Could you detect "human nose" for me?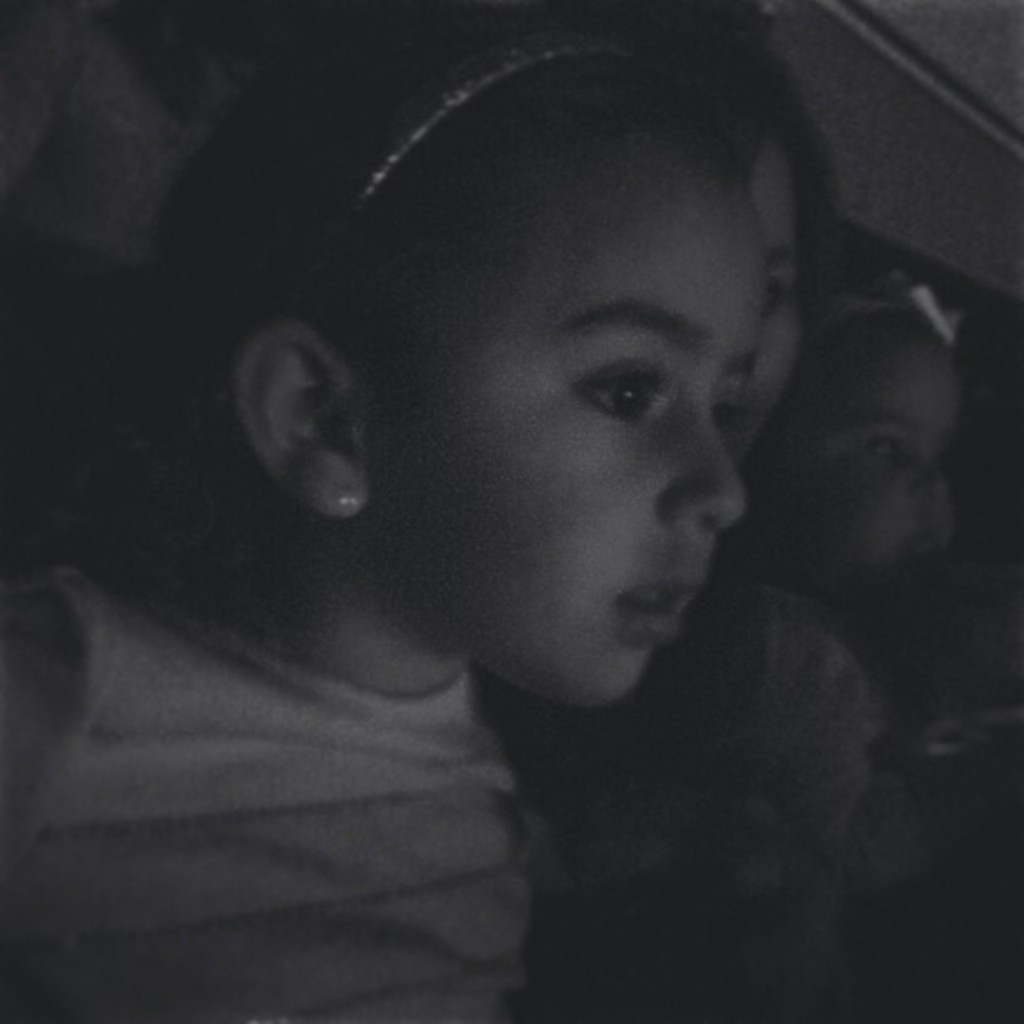
Detection result: (left=917, top=460, right=952, bottom=502).
